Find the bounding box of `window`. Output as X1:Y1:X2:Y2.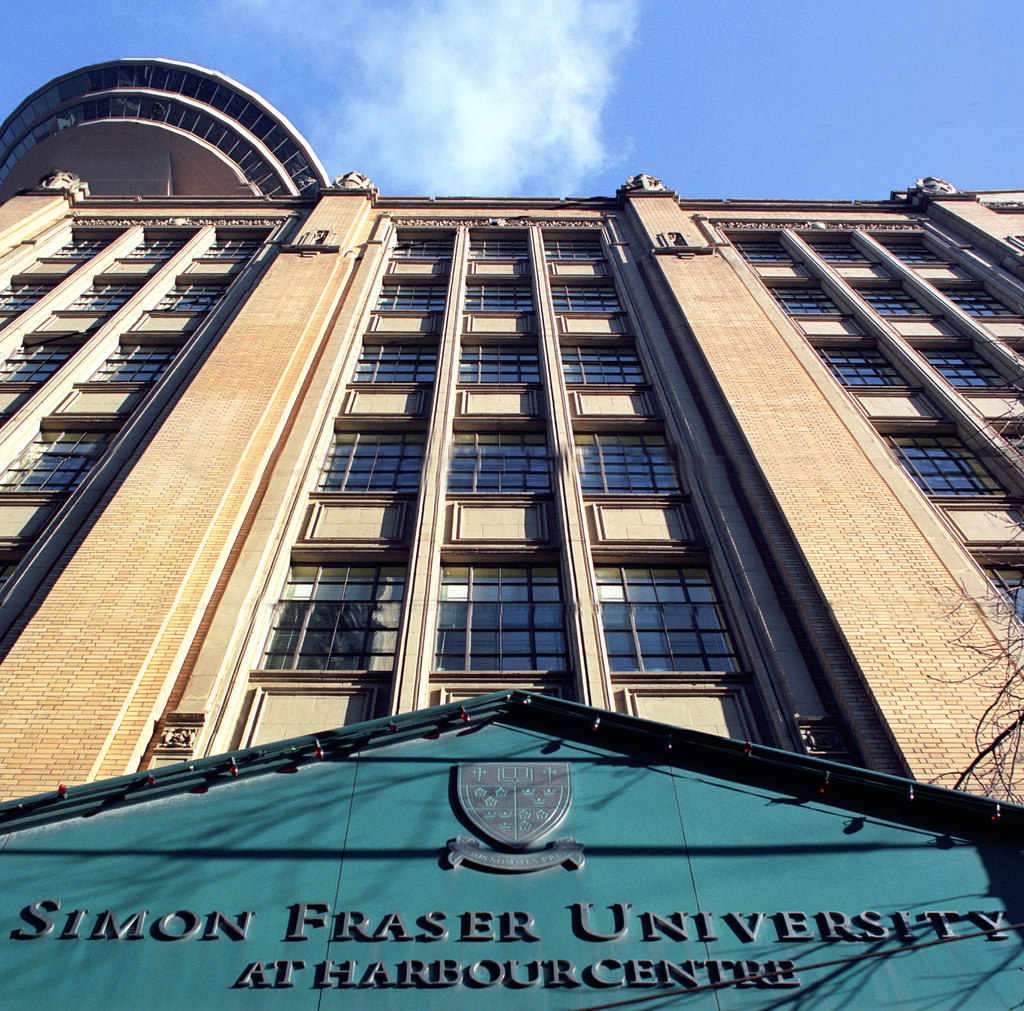
424:559:580:678.
